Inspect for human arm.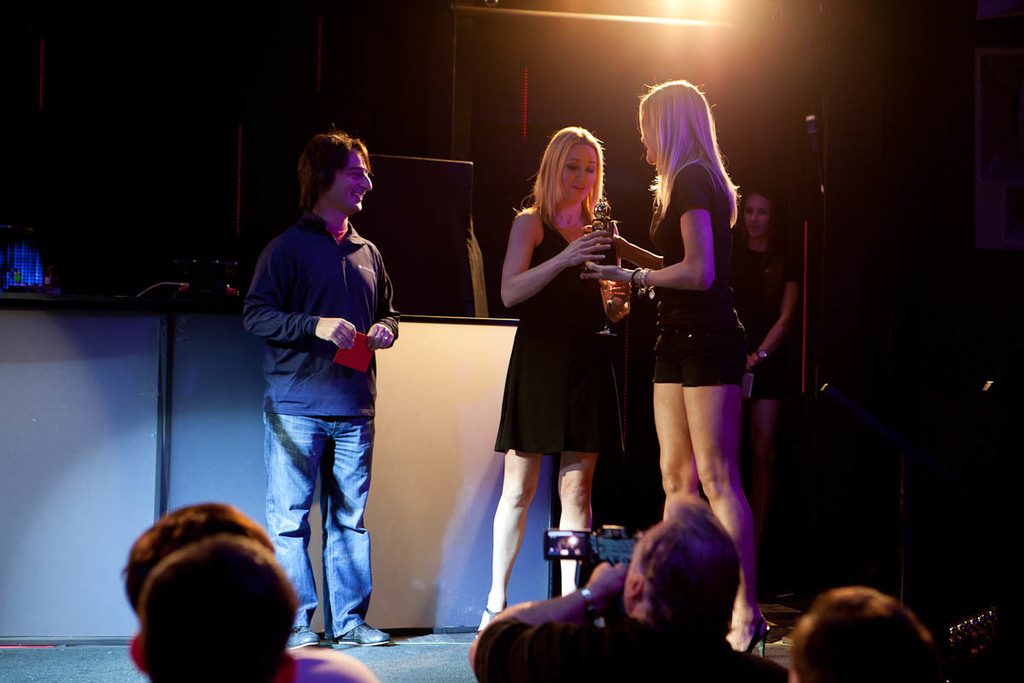
Inspection: l=497, t=207, r=572, b=318.
